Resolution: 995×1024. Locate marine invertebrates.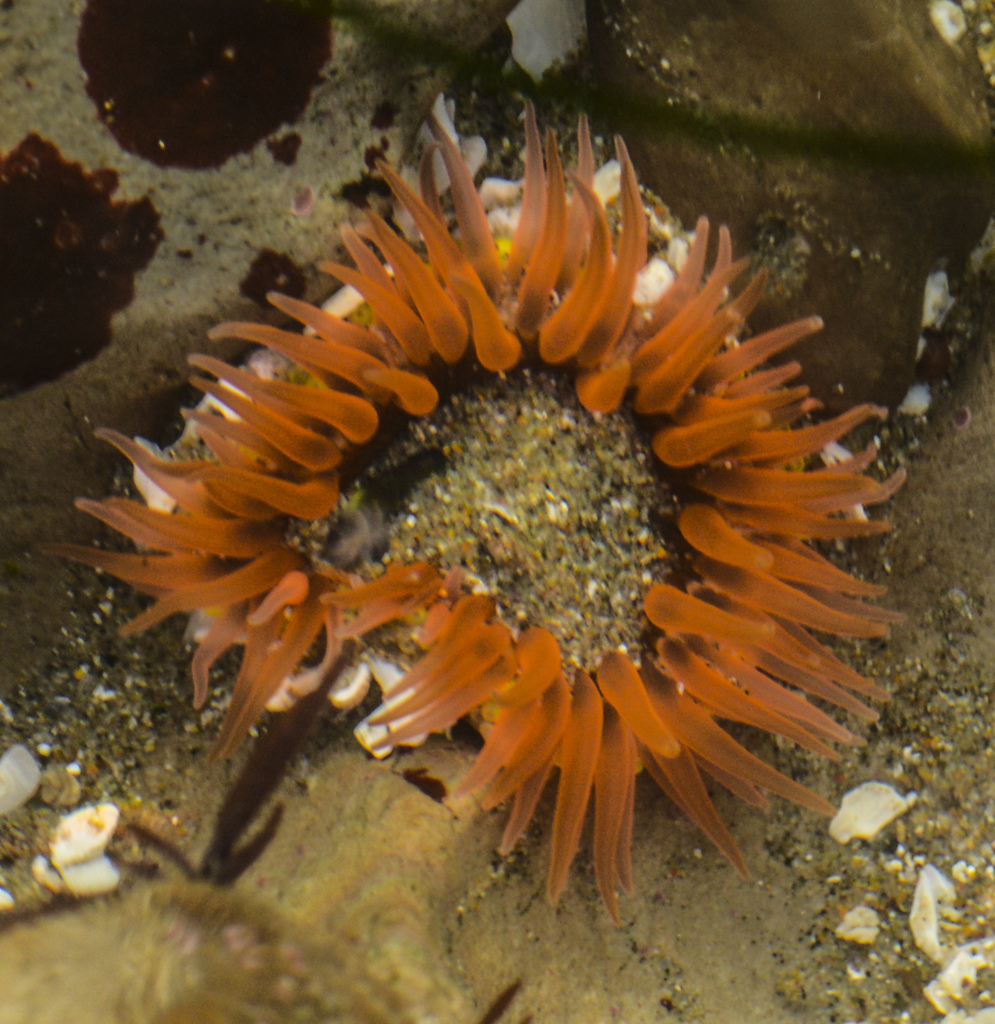
31, 850, 165, 908.
